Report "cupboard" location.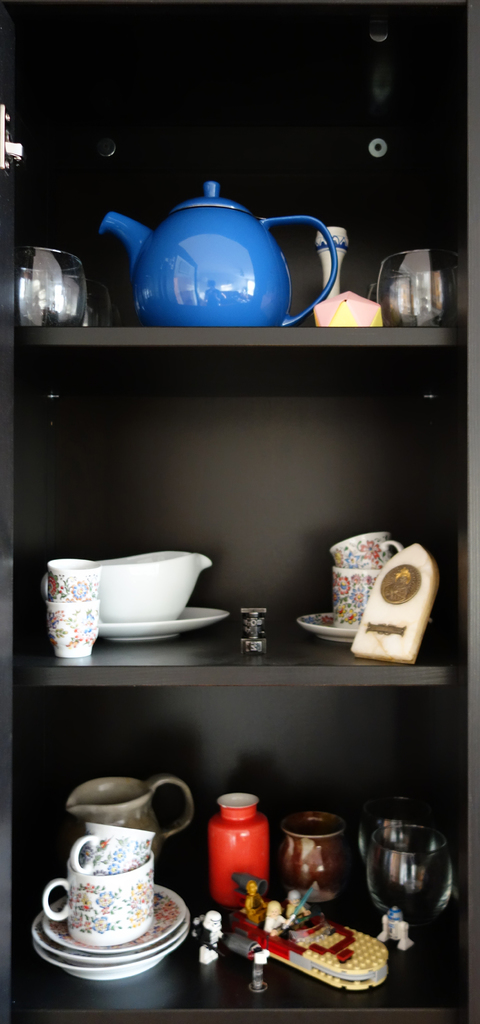
Report: box=[0, 0, 479, 1023].
